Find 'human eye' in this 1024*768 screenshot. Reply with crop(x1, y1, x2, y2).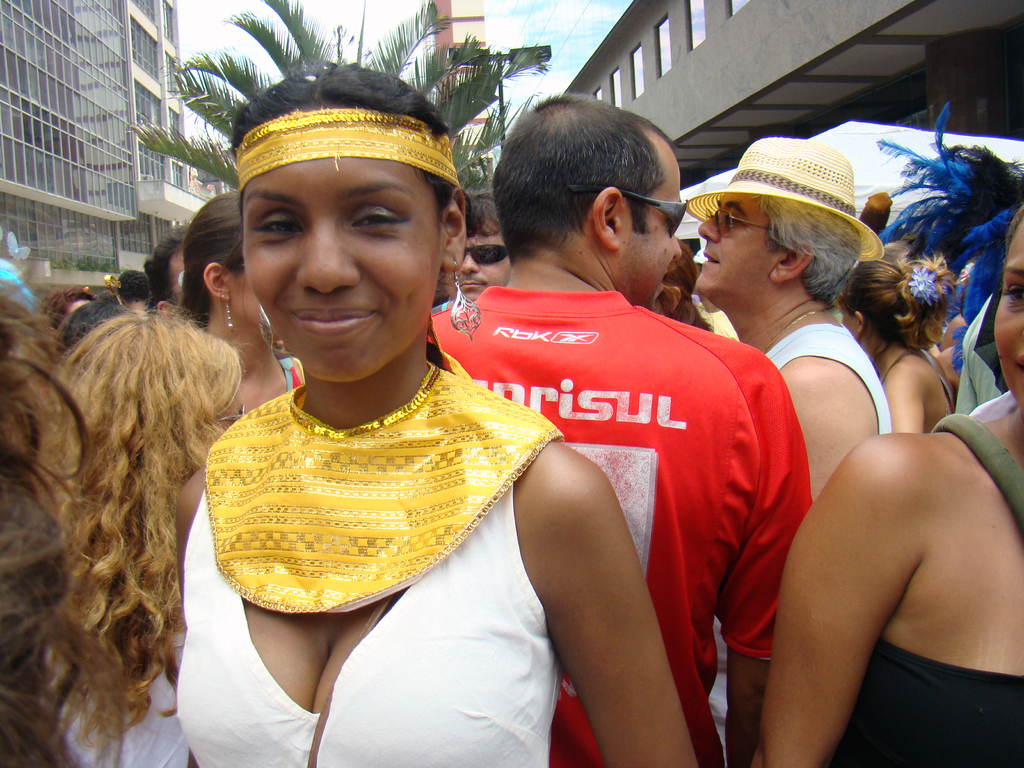
crop(1000, 280, 1023, 307).
